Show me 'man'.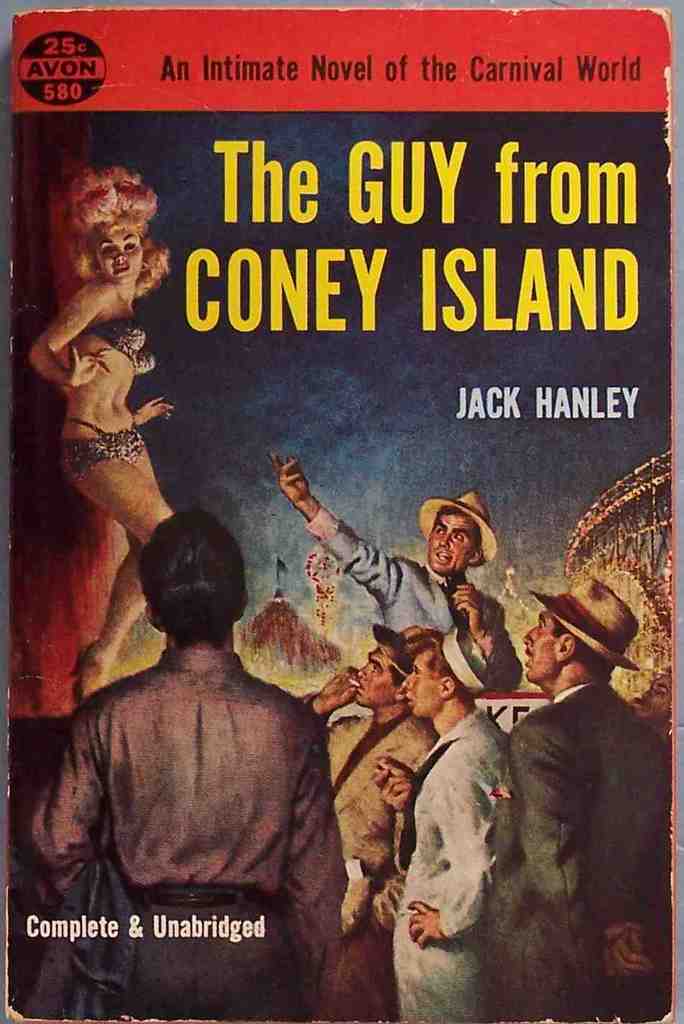
'man' is here: {"left": 487, "top": 572, "right": 670, "bottom": 1017}.
